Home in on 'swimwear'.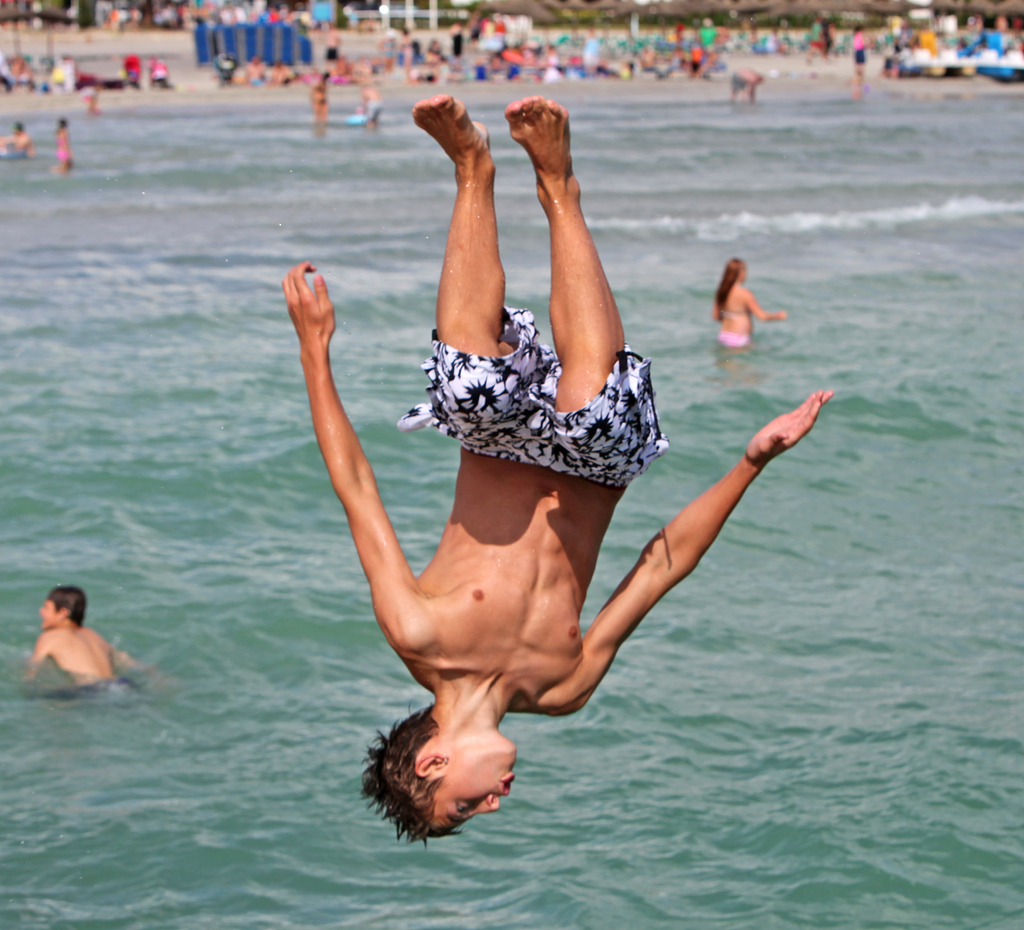
Homed in at {"x1": 720, "y1": 336, "x2": 750, "y2": 347}.
